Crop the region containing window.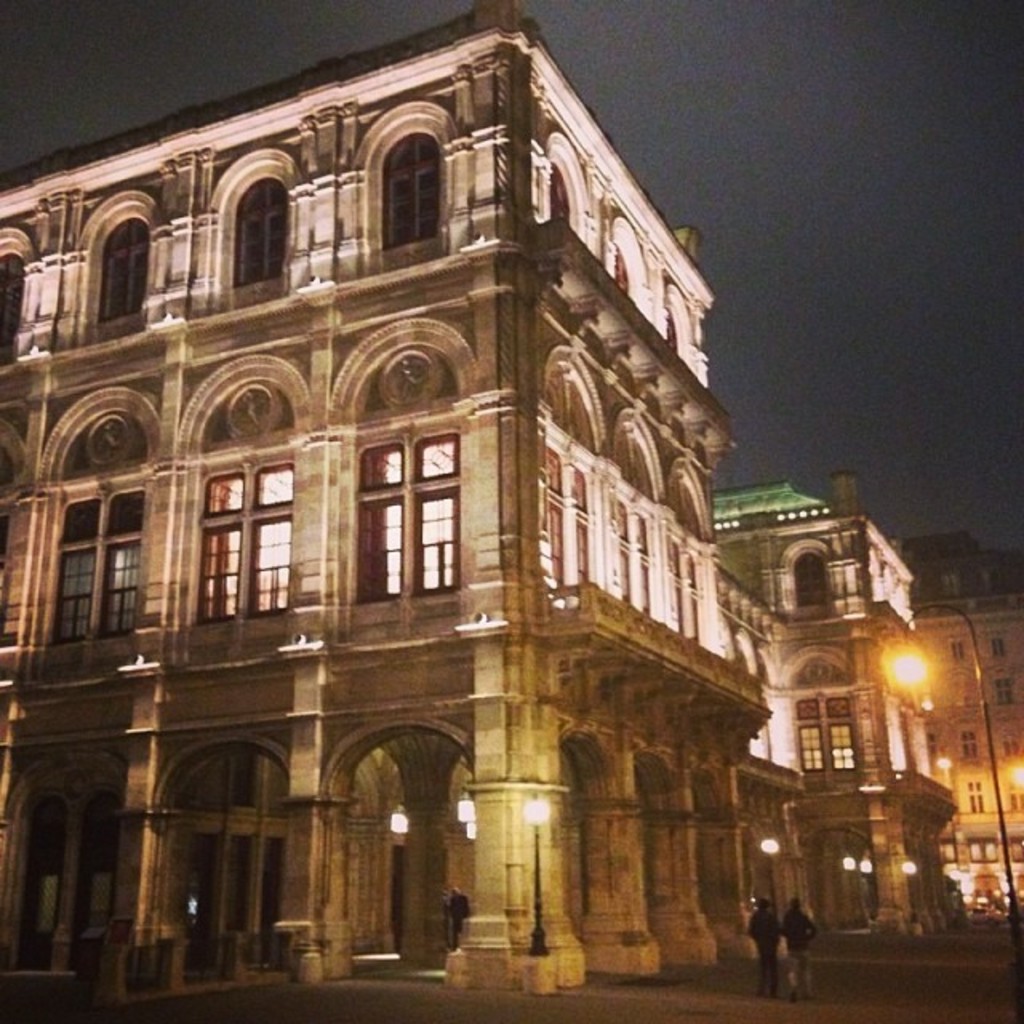
Crop region: left=48, top=480, right=152, bottom=643.
